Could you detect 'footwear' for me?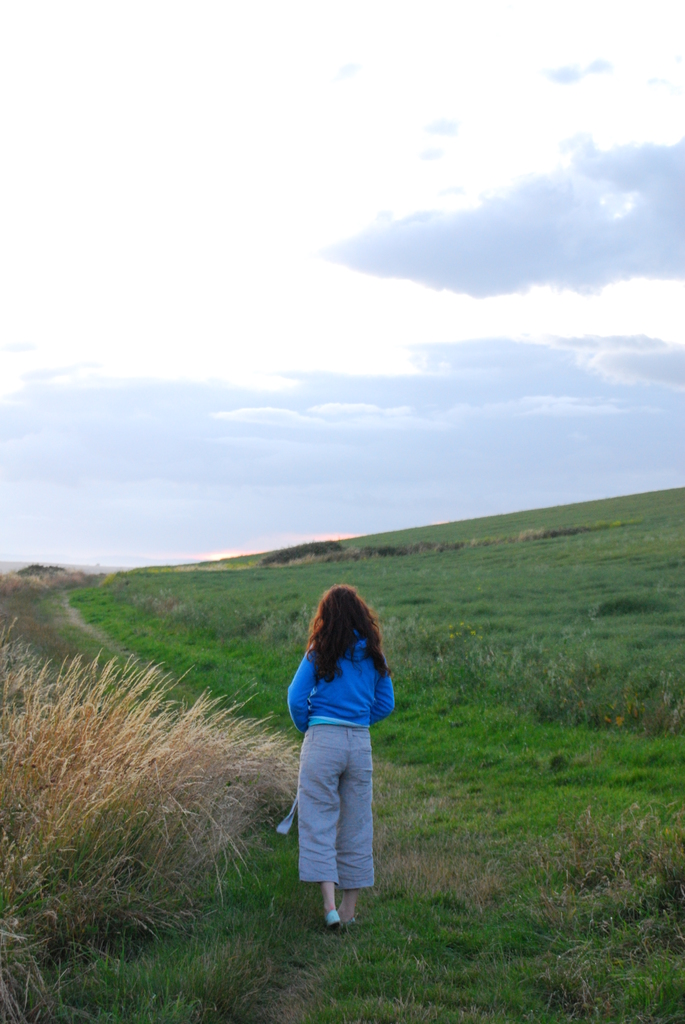
Detection result: region(317, 908, 336, 932).
